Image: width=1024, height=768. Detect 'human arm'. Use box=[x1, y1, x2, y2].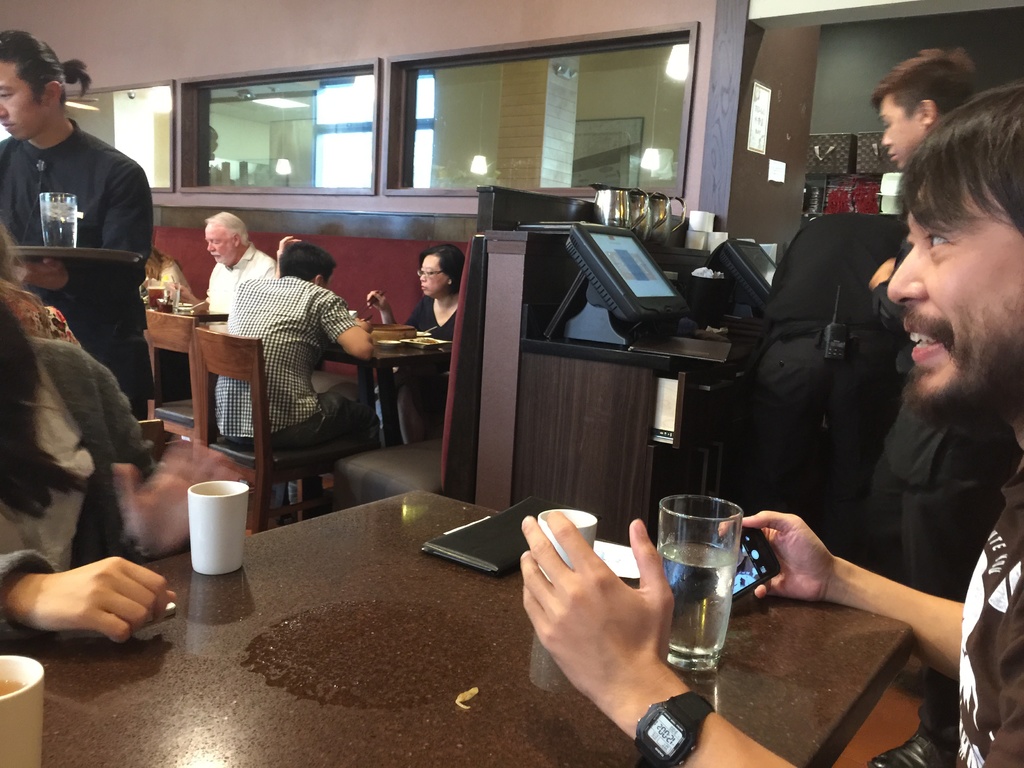
box=[361, 278, 403, 332].
